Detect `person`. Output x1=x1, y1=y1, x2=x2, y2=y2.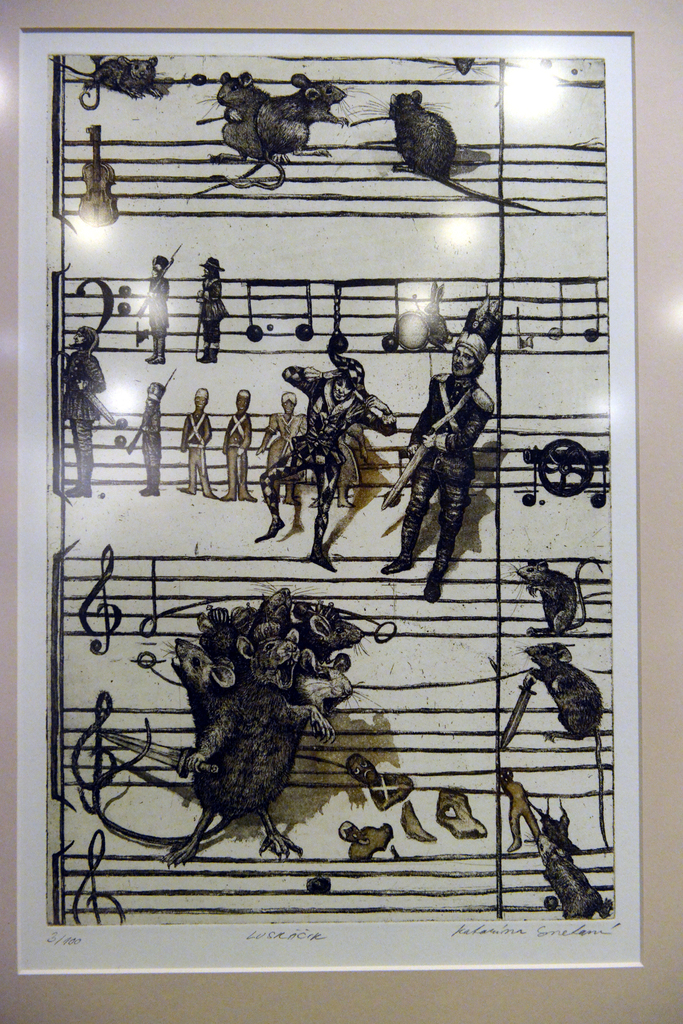
x1=146, y1=255, x2=172, y2=365.
